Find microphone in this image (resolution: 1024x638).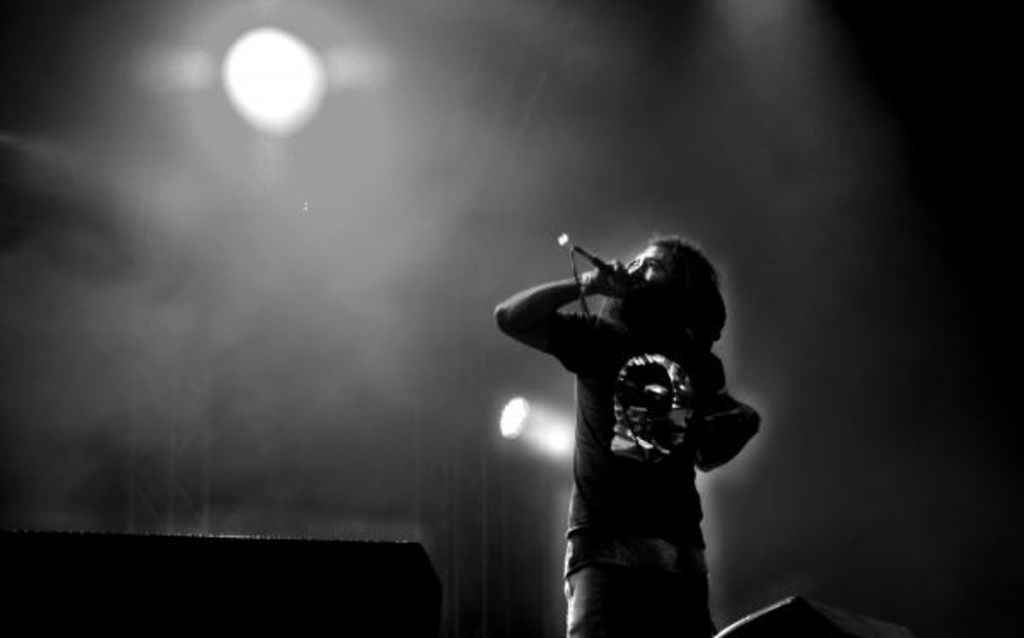
x1=568, y1=237, x2=638, y2=307.
